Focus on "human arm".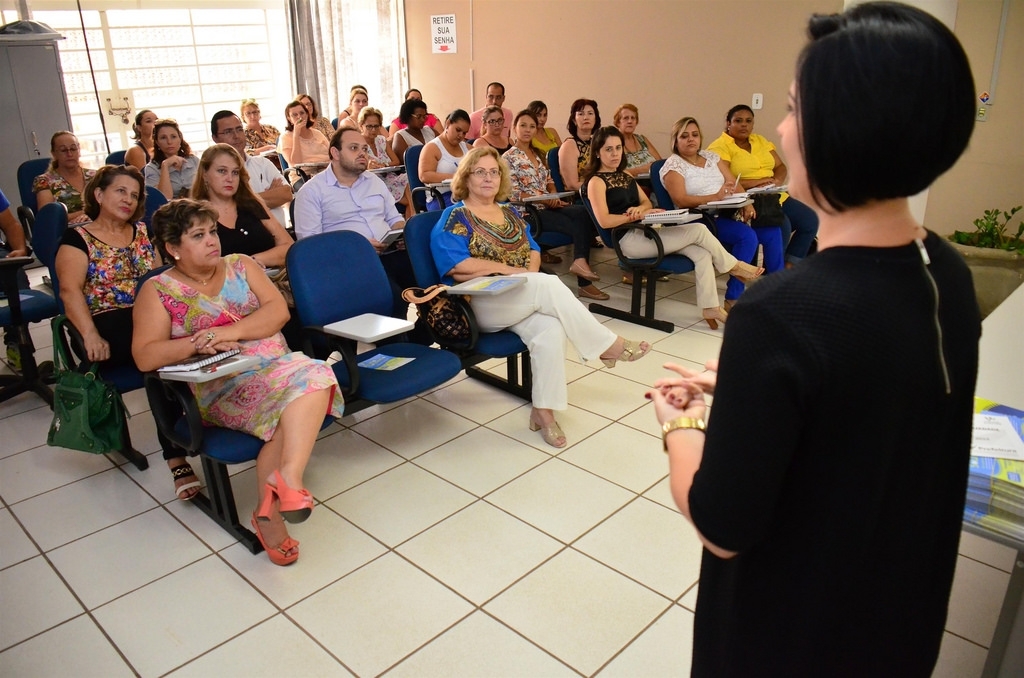
Focused at [left=4, top=199, right=36, bottom=252].
